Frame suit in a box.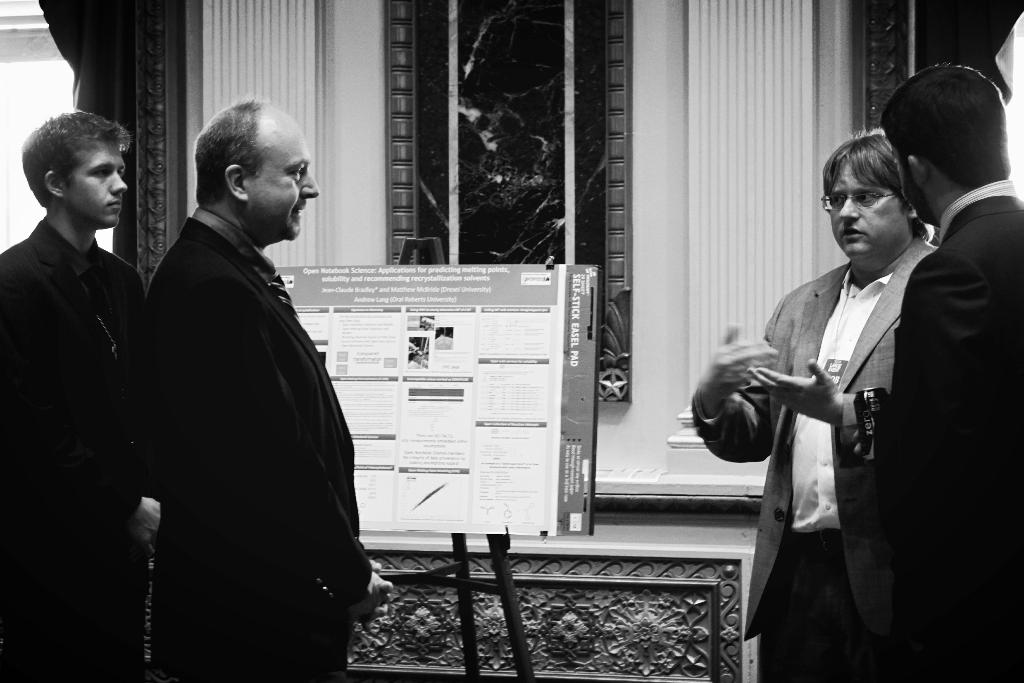
pyautogui.locateOnScreen(147, 201, 372, 682).
